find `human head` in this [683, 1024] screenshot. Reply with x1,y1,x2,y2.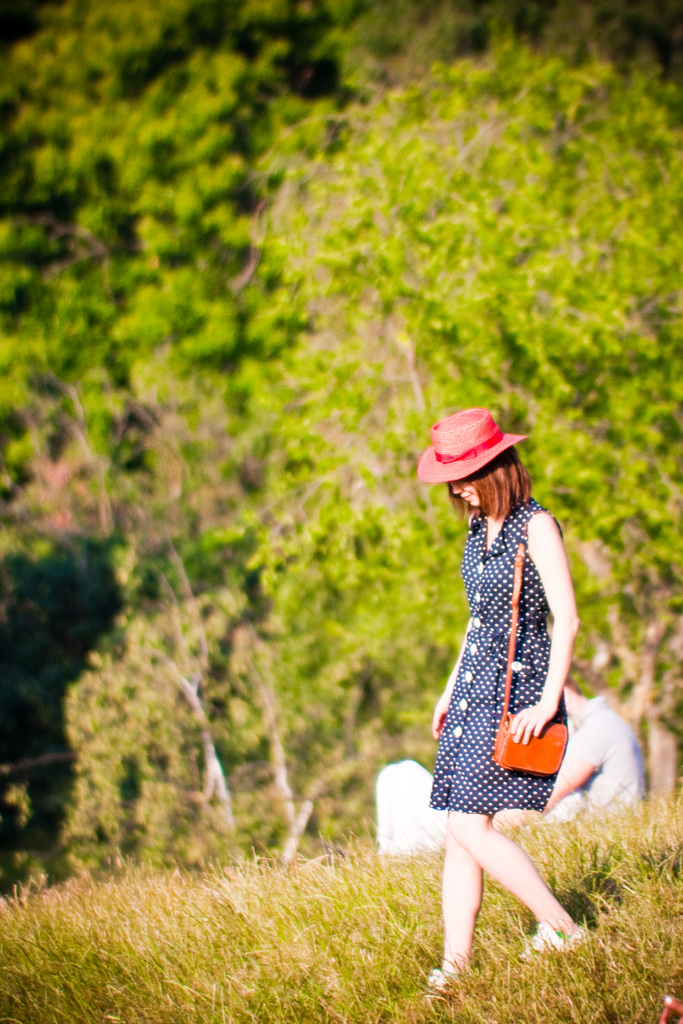
432,409,541,515.
